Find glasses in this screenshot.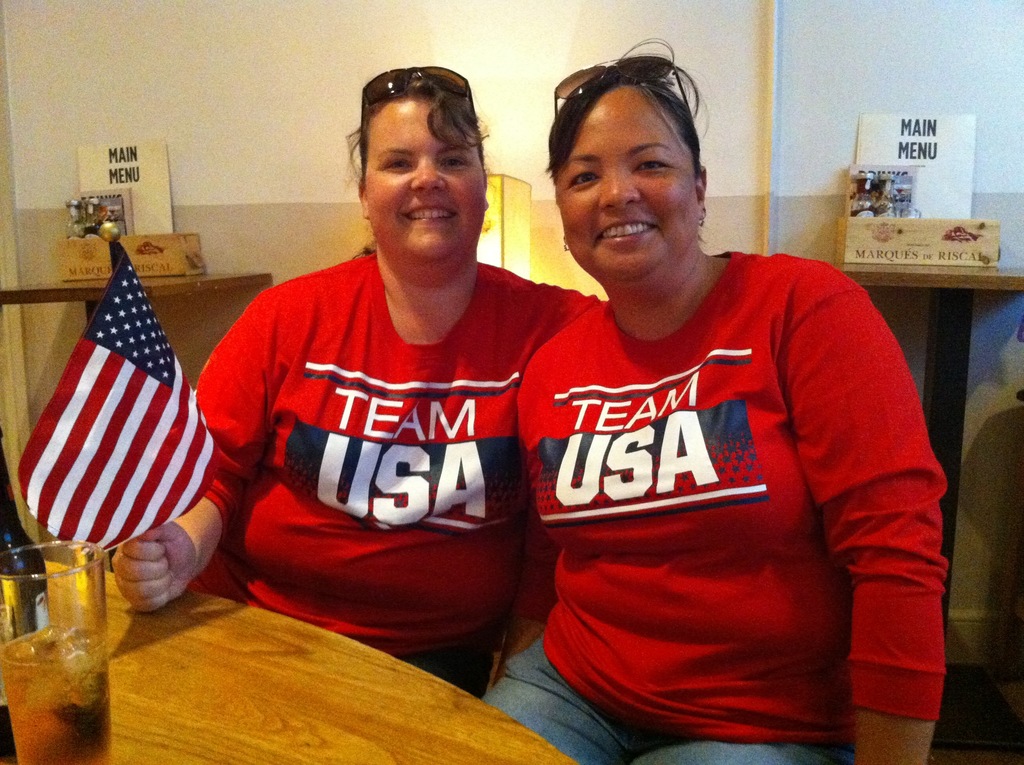
The bounding box for glasses is rect(547, 56, 698, 140).
